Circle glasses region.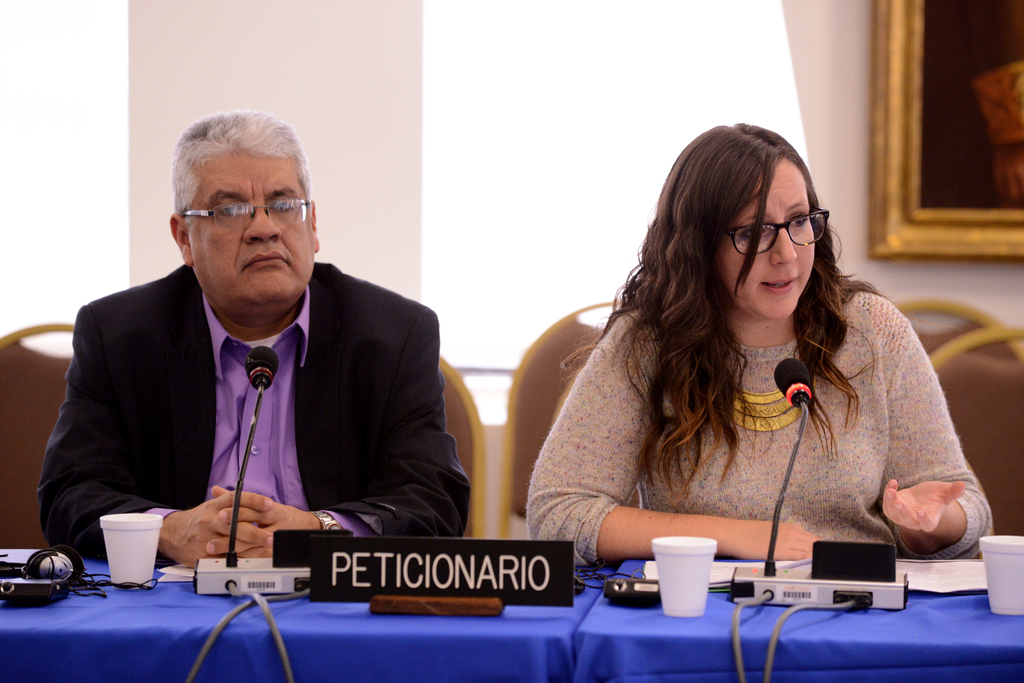
Region: <bbox>181, 194, 309, 237</bbox>.
